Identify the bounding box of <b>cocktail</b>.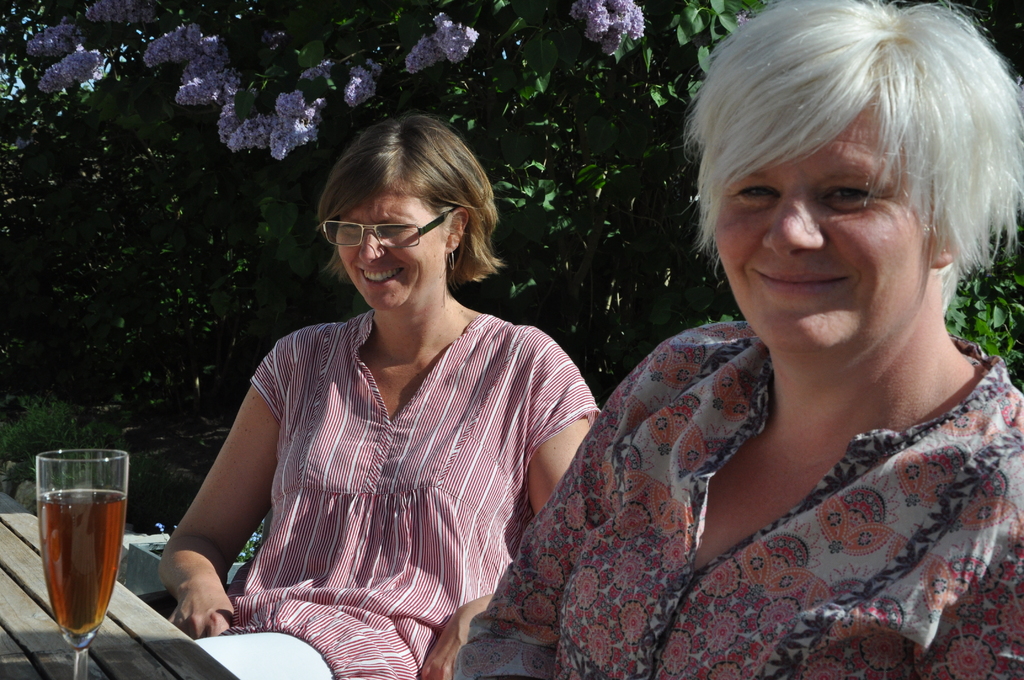
BBox(26, 444, 133, 653).
